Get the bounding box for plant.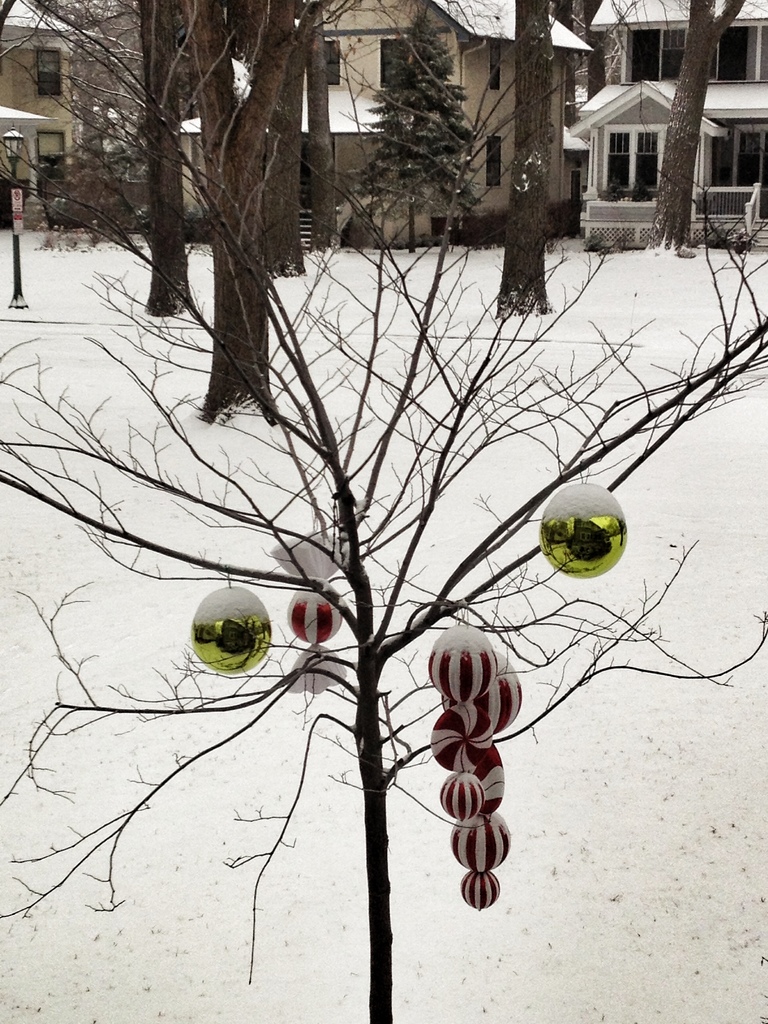
39:193:81:231.
